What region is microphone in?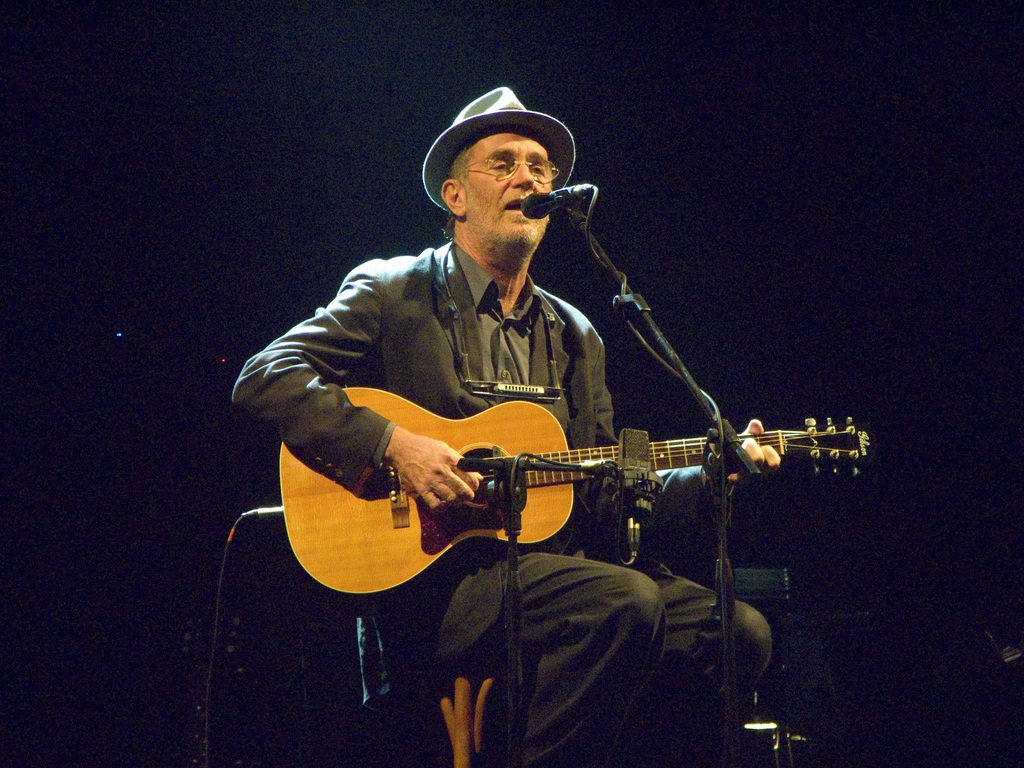
Rect(520, 186, 599, 220).
